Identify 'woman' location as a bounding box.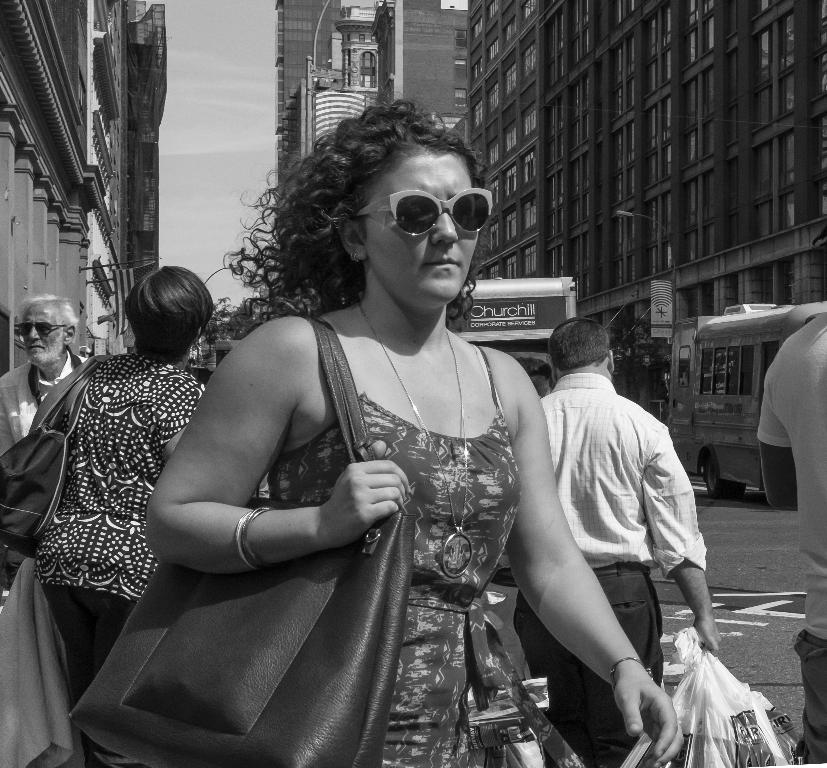
0, 267, 208, 742.
